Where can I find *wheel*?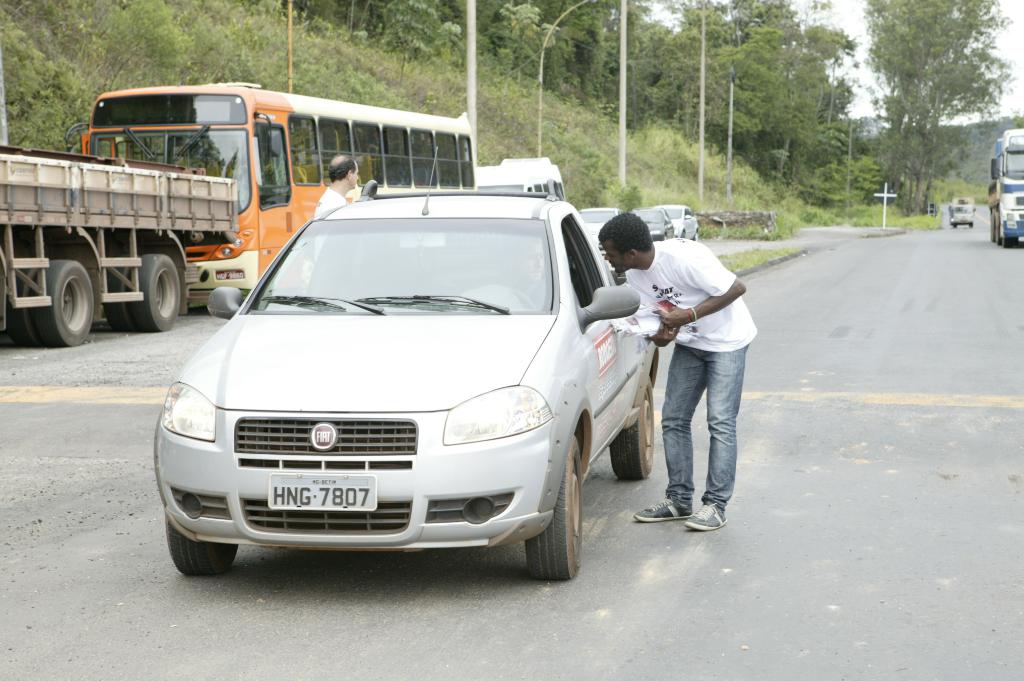
You can find it at [164, 516, 238, 575].
